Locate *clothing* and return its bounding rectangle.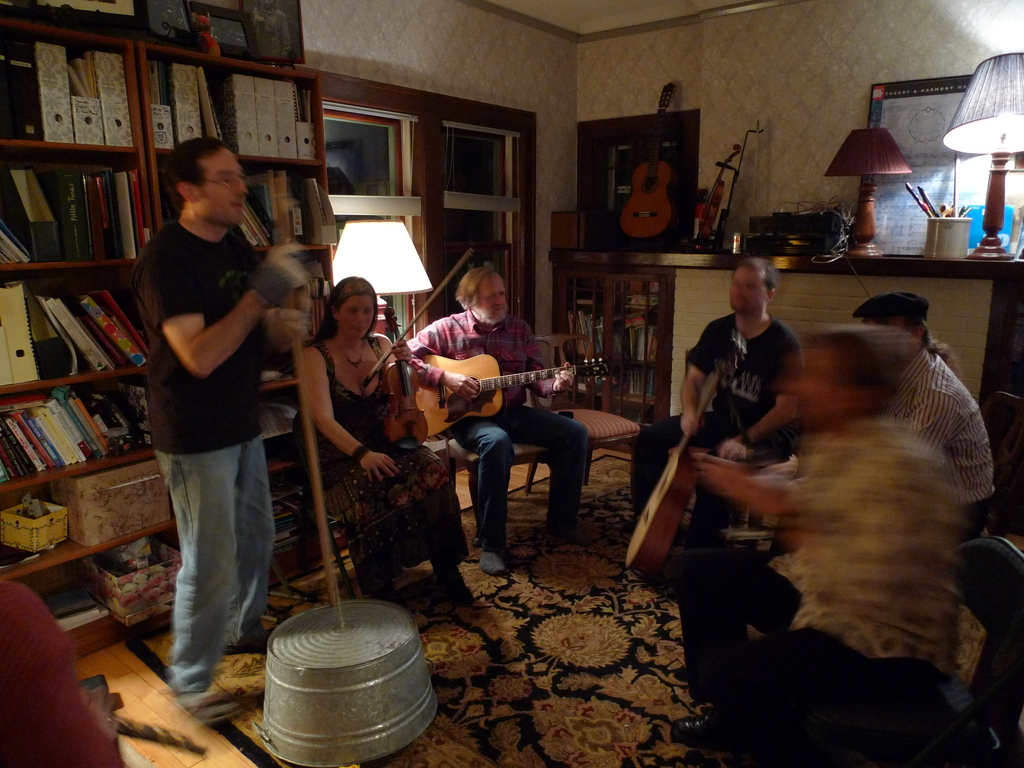
(left=405, top=307, right=589, bottom=540).
